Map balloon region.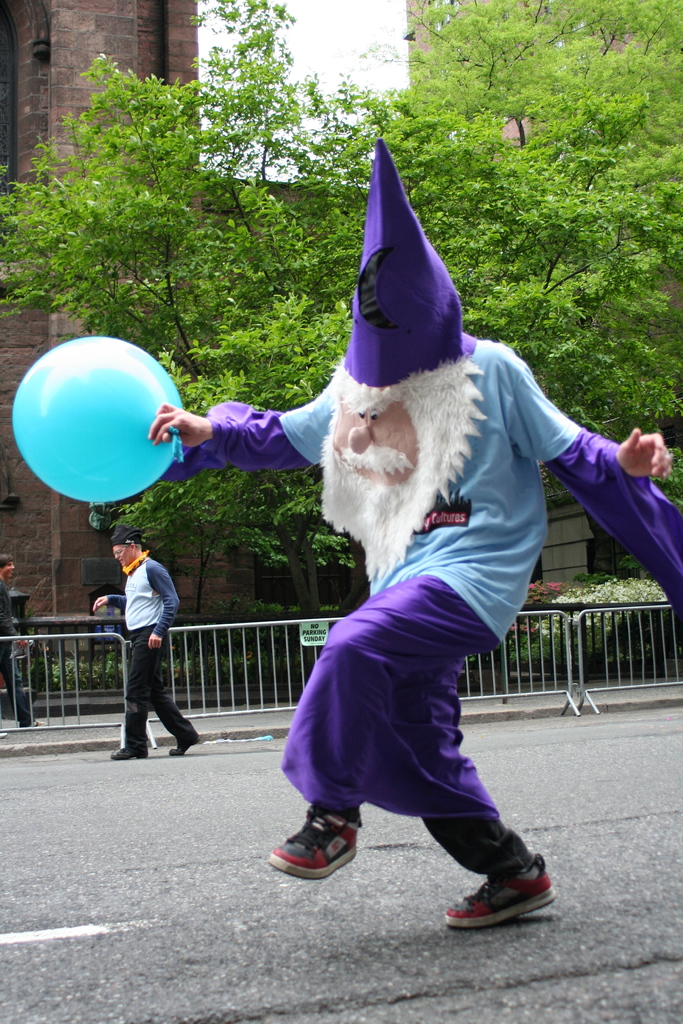
Mapped to [9, 333, 186, 503].
